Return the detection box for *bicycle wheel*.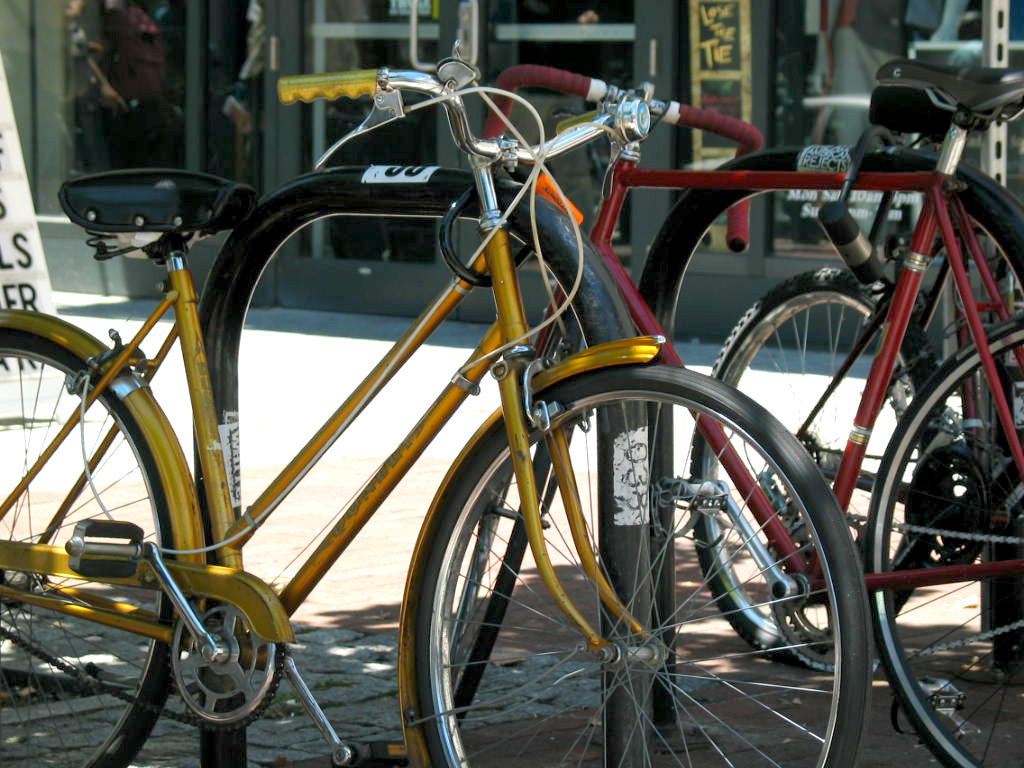
box(686, 265, 952, 661).
